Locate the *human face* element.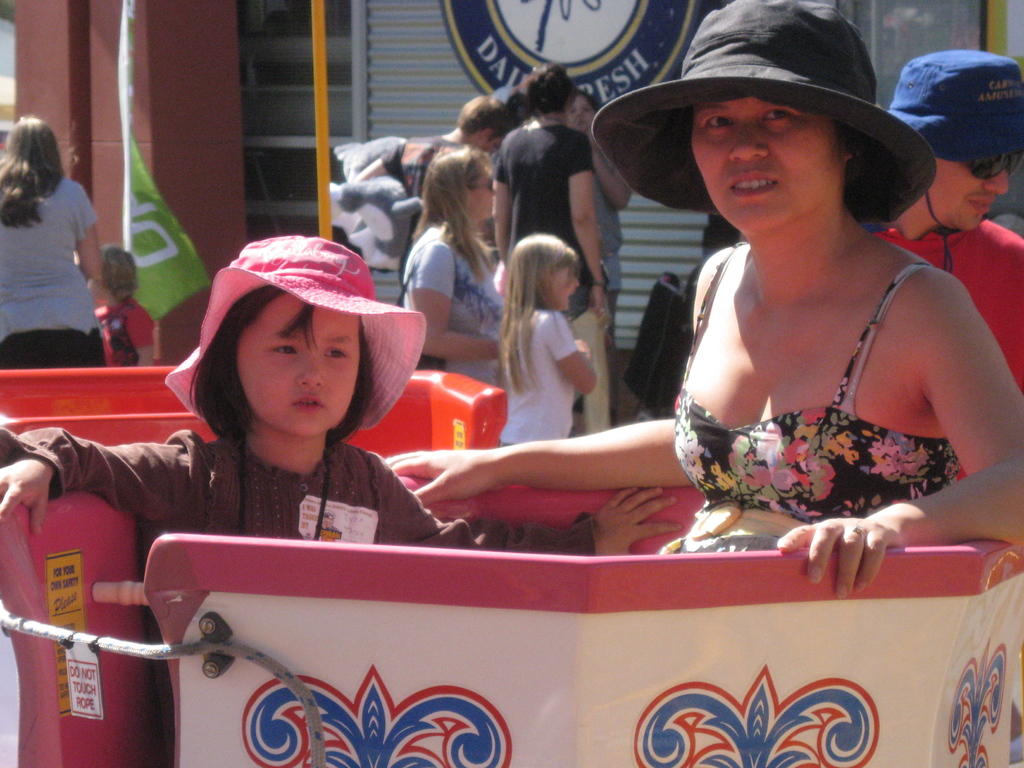
Element bbox: select_region(234, 288, 365, 442).
